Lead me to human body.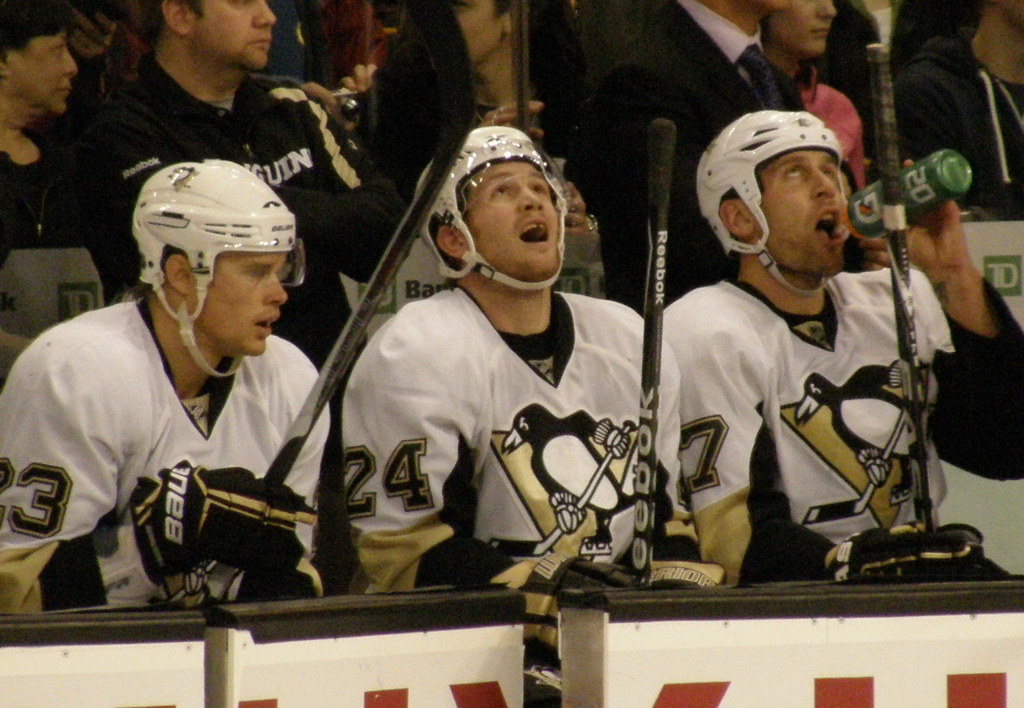
Lead to l=668, t=145, r=963, b=622.
